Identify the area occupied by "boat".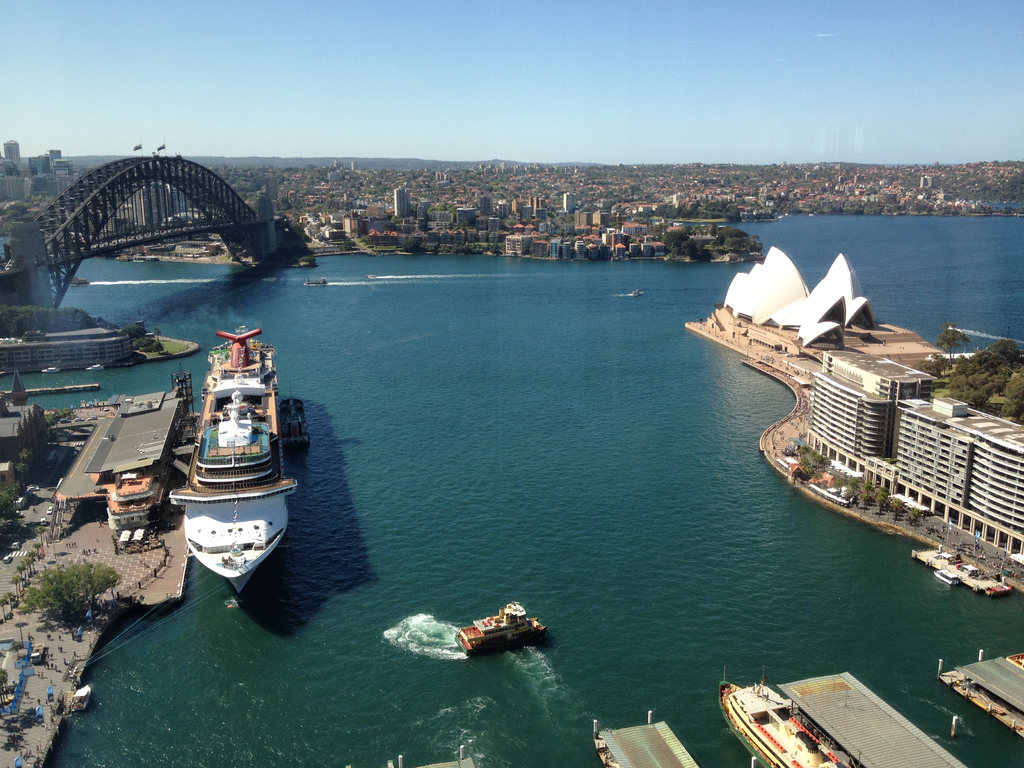
Area: [458, 601, 548, 655].
